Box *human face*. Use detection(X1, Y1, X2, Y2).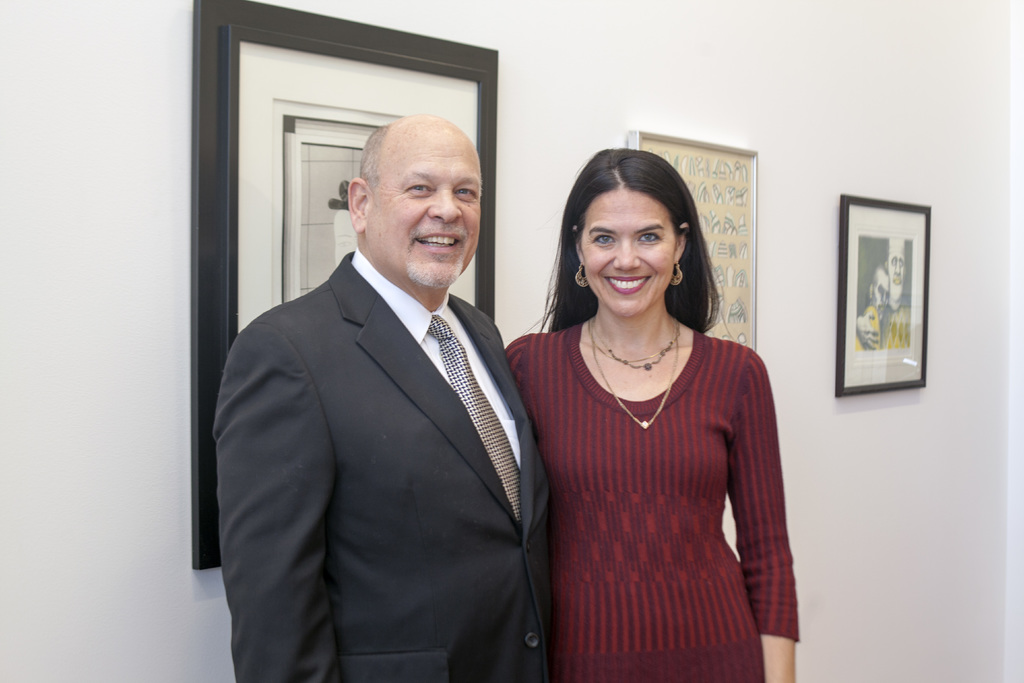
detection(584, 191, 674, 316).
